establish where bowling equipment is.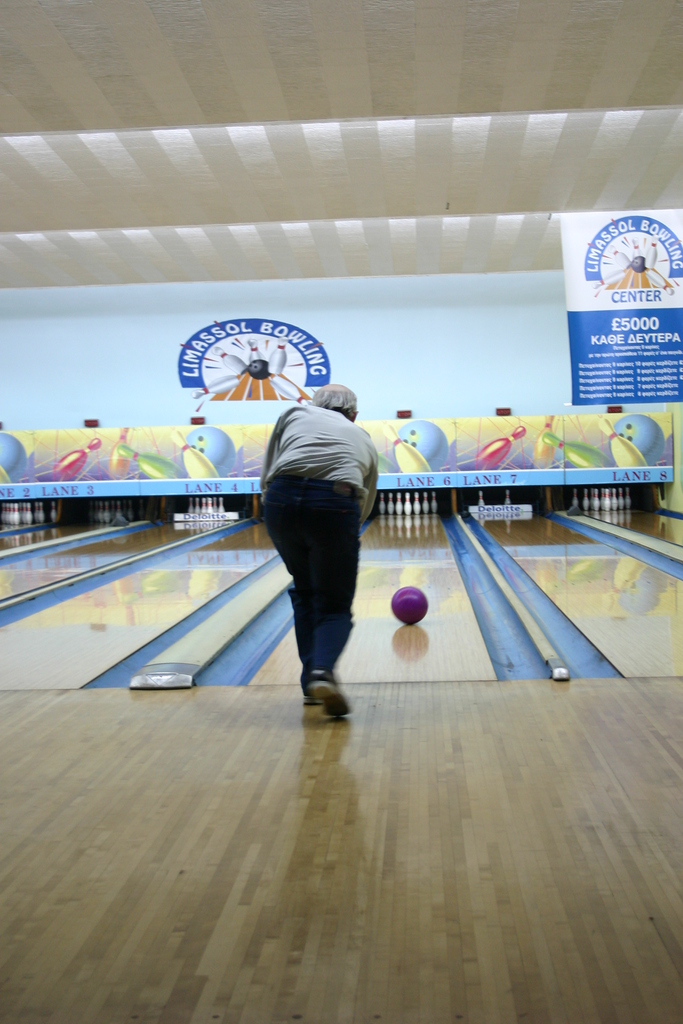
Established at box(107, 428, 133, 488).
